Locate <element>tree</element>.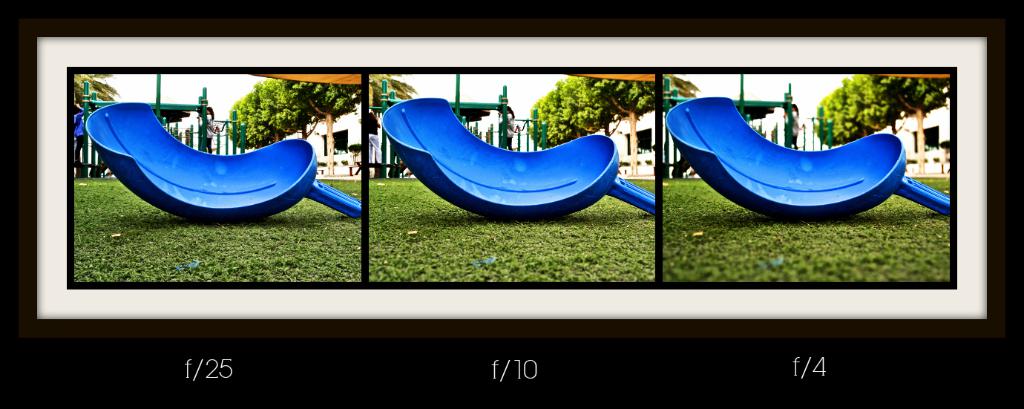
Bounding box: 665, 79, 695, 156.
